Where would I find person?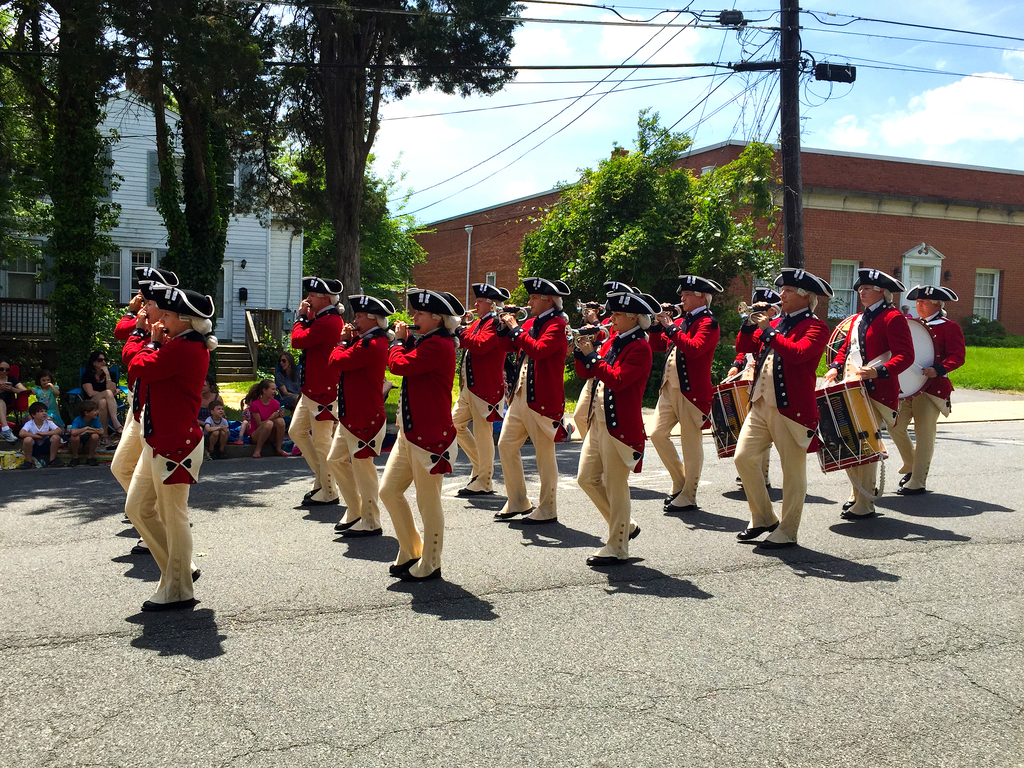
At {"x1": 248, "y1": 387, "x2": 284, "y2": 463}.
